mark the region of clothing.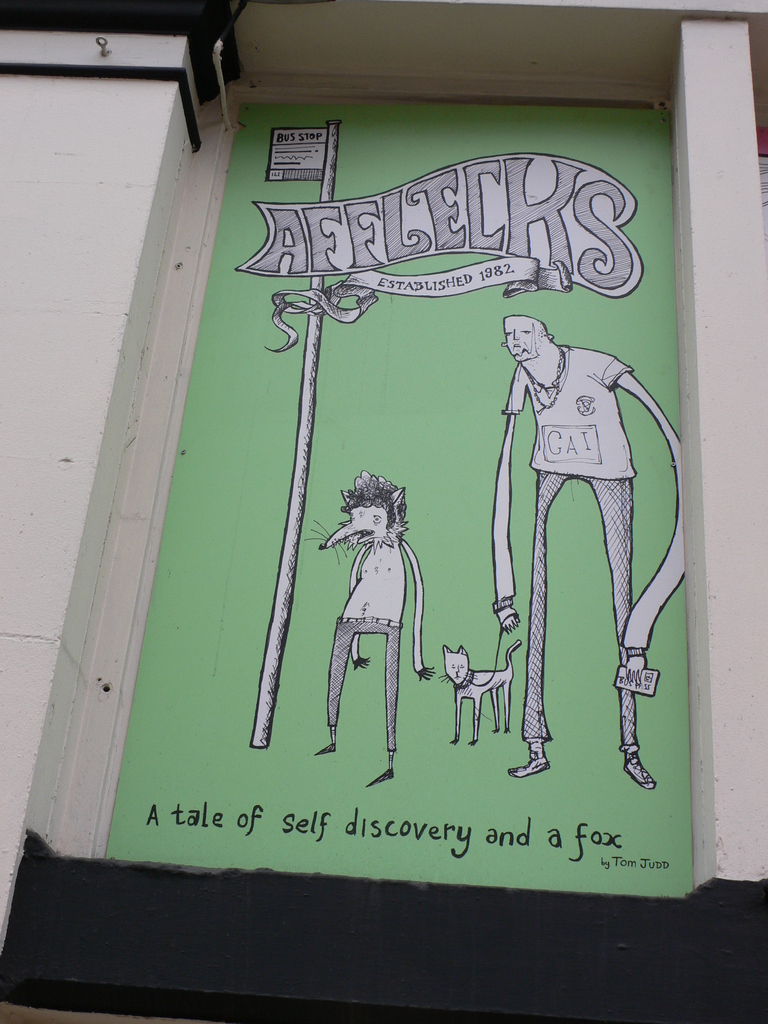
Region: l=330, t=535, r=408, b=622.
